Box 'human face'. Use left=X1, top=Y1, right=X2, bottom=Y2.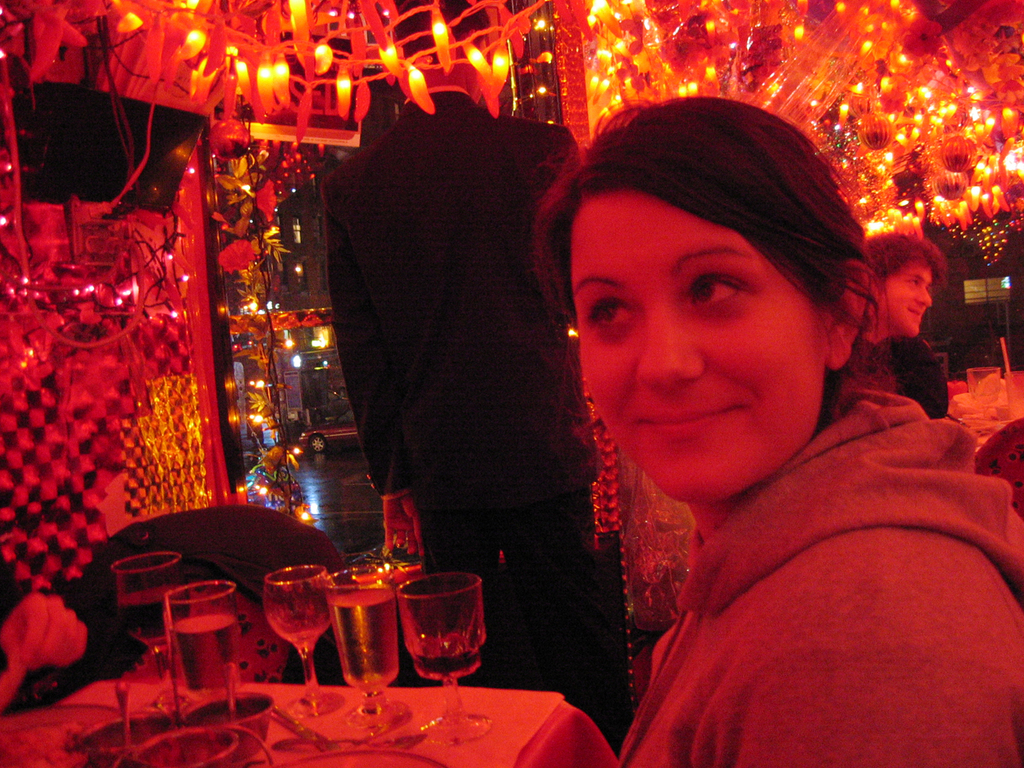
left=578, top=199, right=812, bottom=503.
